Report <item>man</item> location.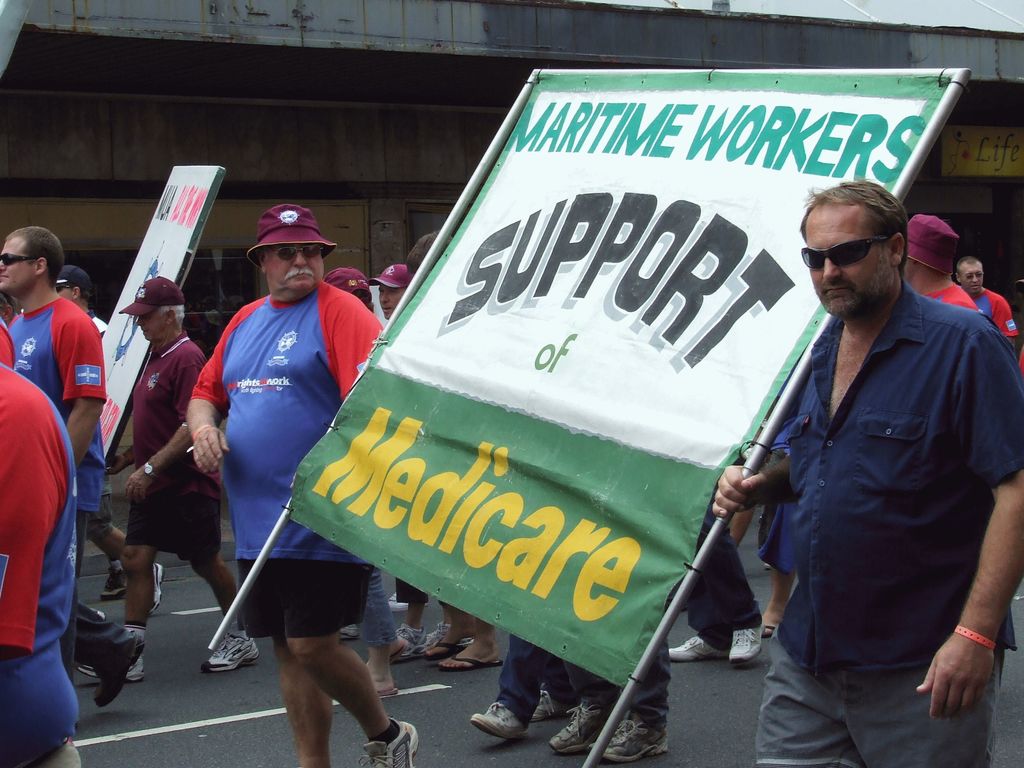
Report: region(728, 153, 1018, 753).
